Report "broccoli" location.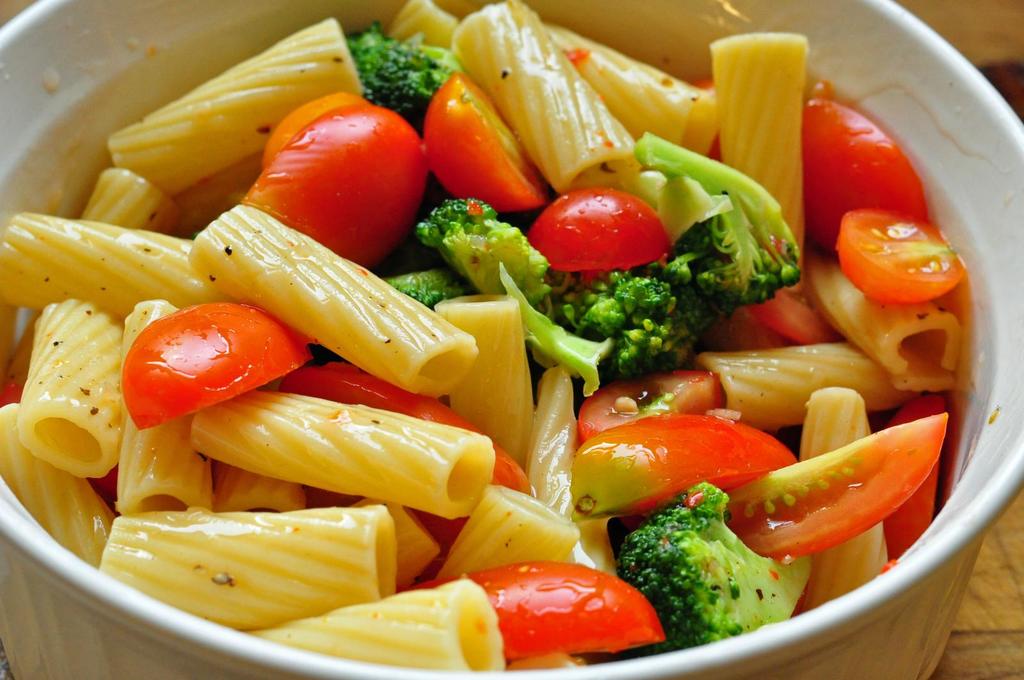
Report: {"x1": 342, "y1": 22, "x2": 465, "y2": 130}.
